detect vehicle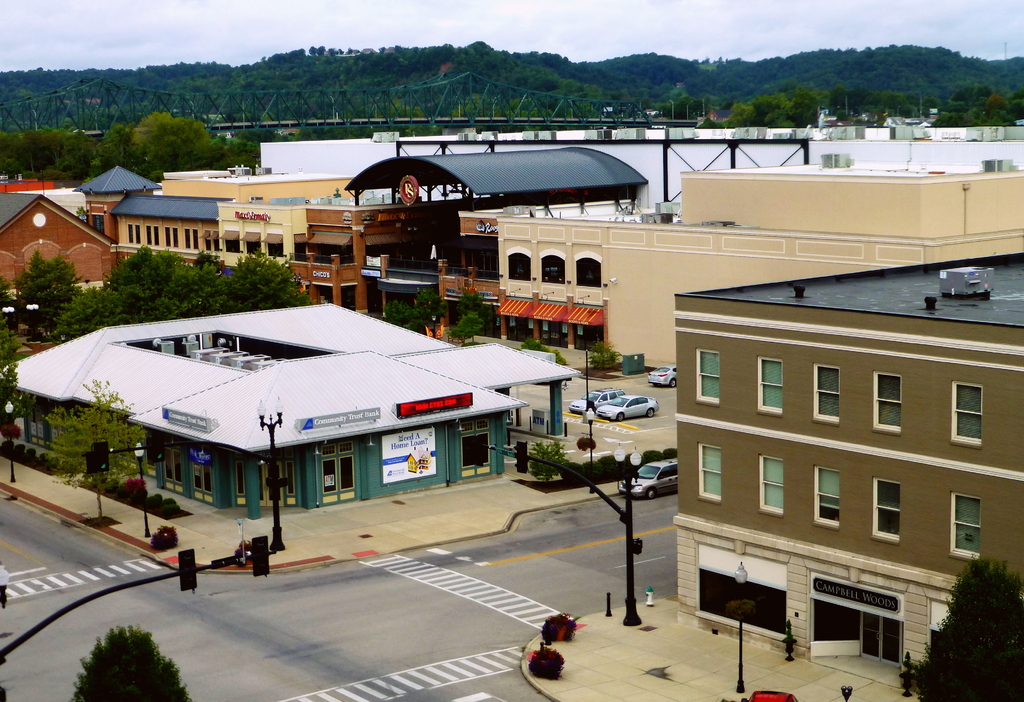
594 392 658 424
